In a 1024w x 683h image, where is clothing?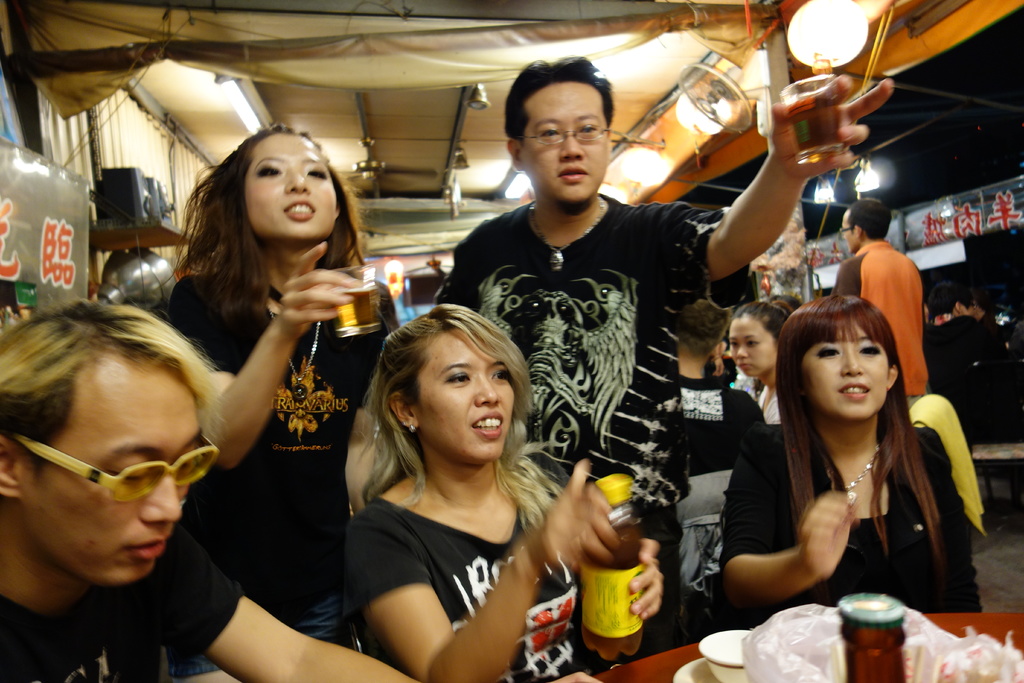
box(164, 266, 399, 681).
